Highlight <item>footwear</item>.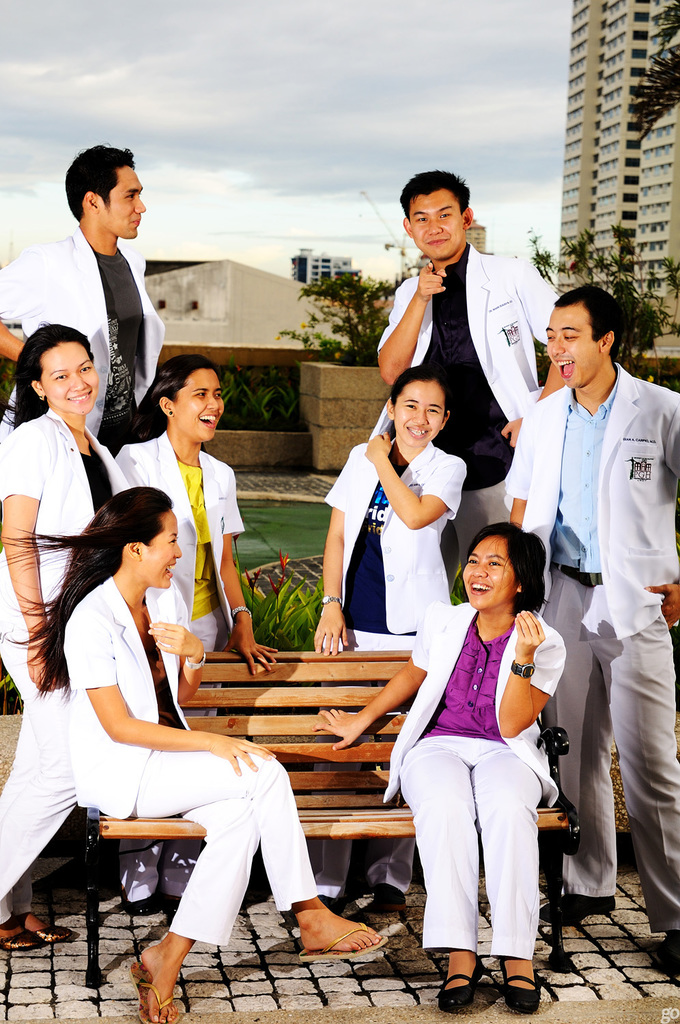
Highlighted region: region(283, 915, 387, 982).
